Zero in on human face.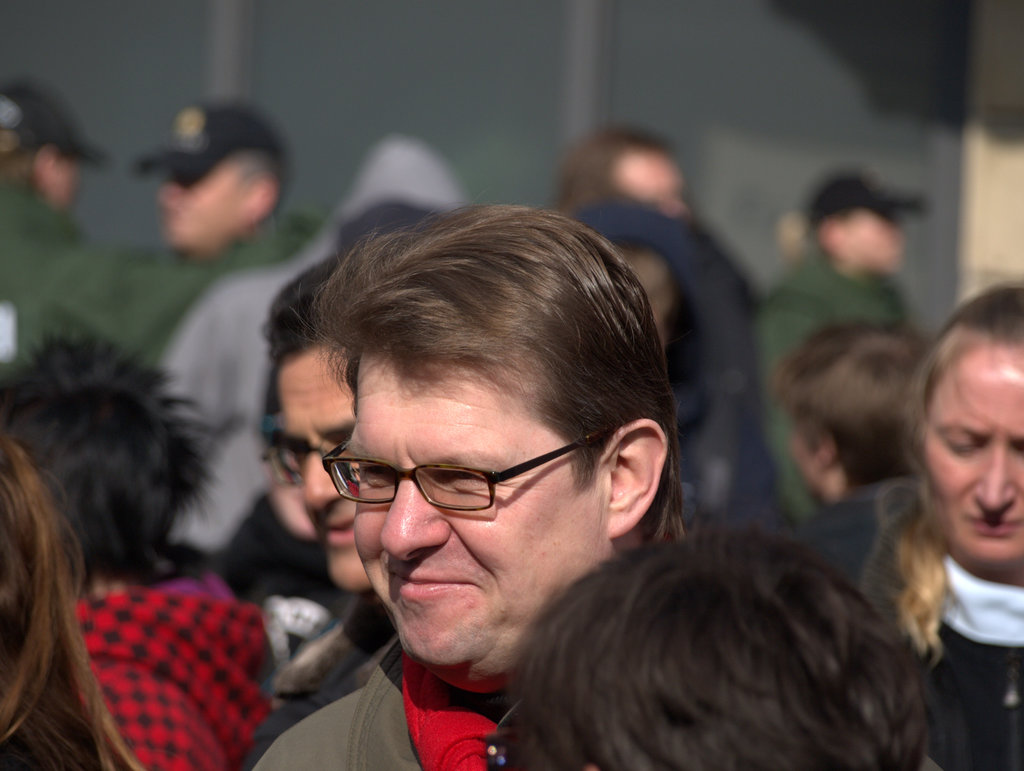
Zeroed in: l=322, t=351, r=605, b=667.
